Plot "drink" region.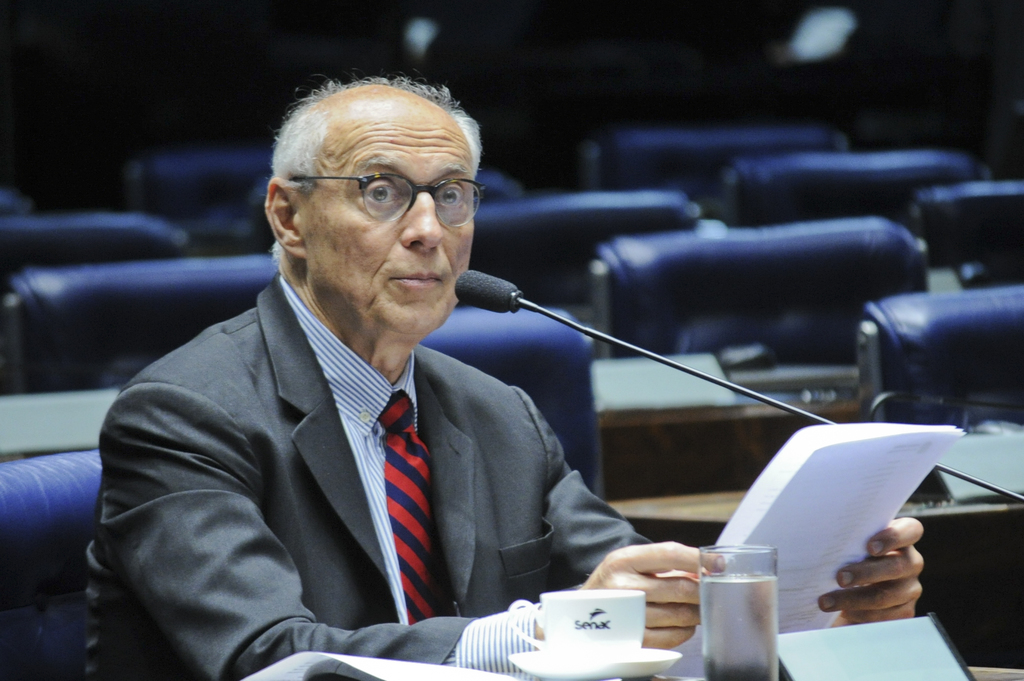
Plotted at (left=694, top=573, right=778, bottom=677).
